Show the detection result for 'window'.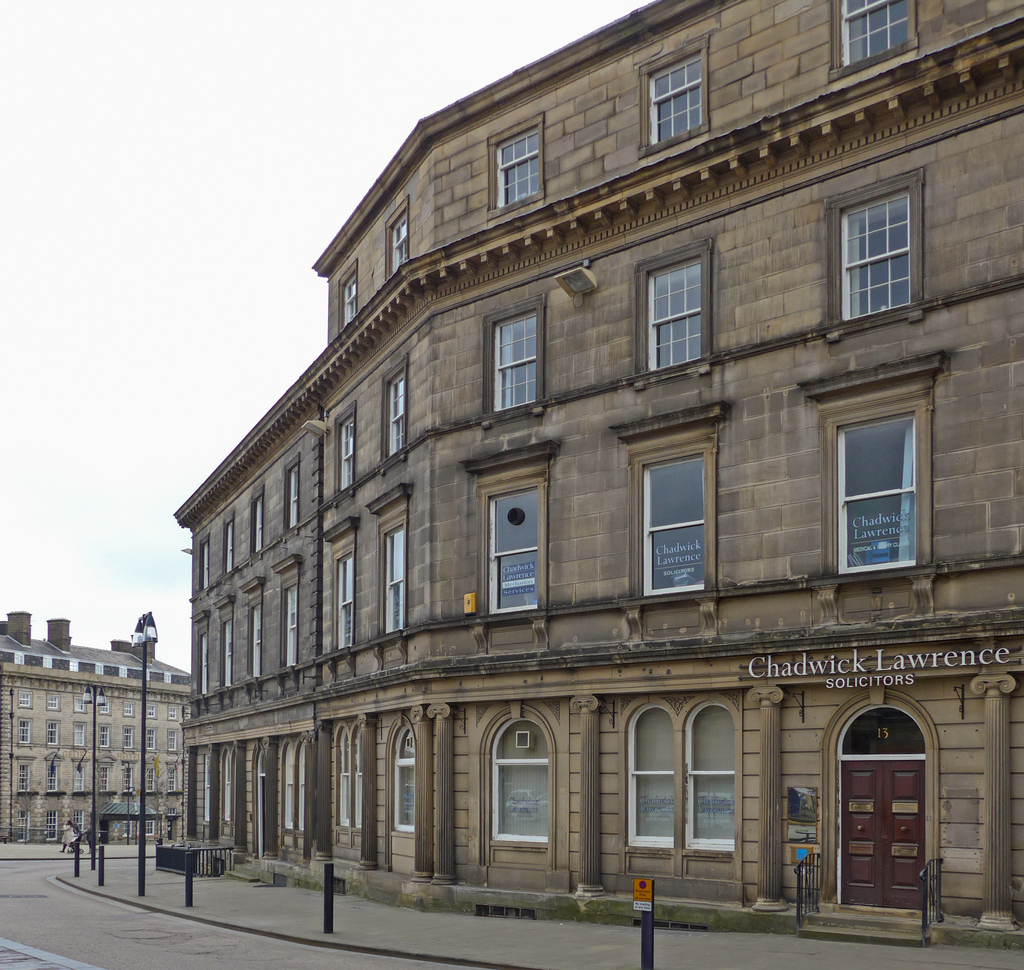
463, 452, 547, 612.
